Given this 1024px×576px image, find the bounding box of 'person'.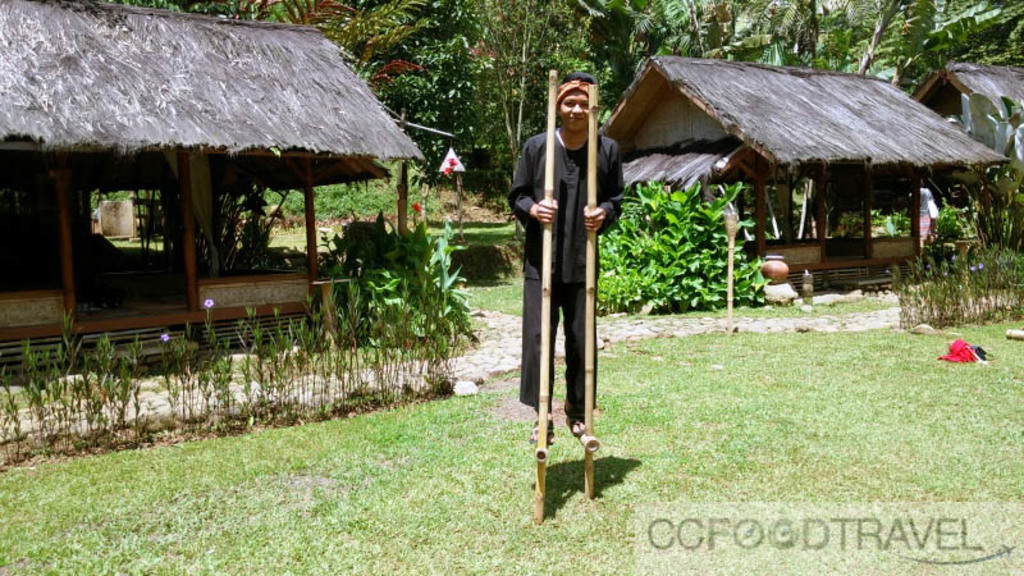
[904, 179, 947, 247].
